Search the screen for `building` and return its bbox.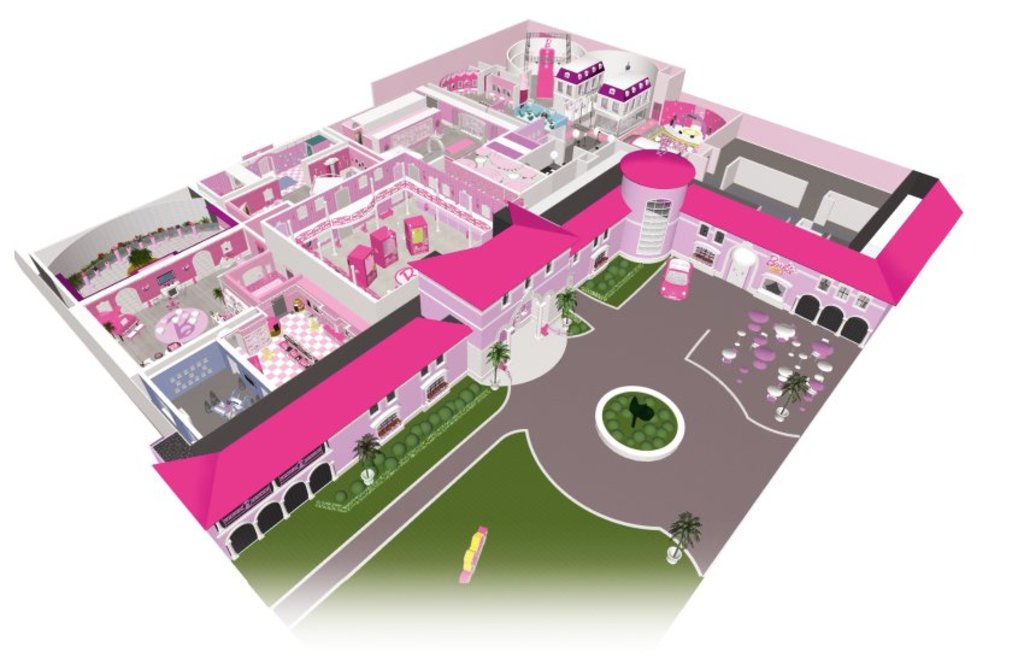
Found: <box>31,12,971,563</box>.
